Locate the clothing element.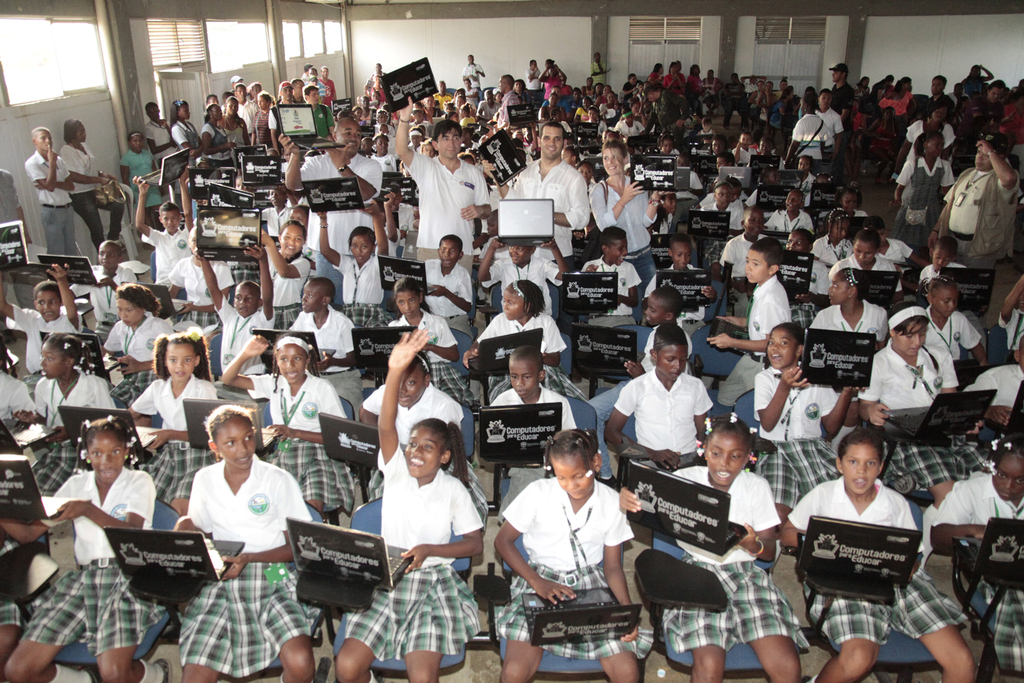
Element bbox: box=[787, 484, 973, 652].
